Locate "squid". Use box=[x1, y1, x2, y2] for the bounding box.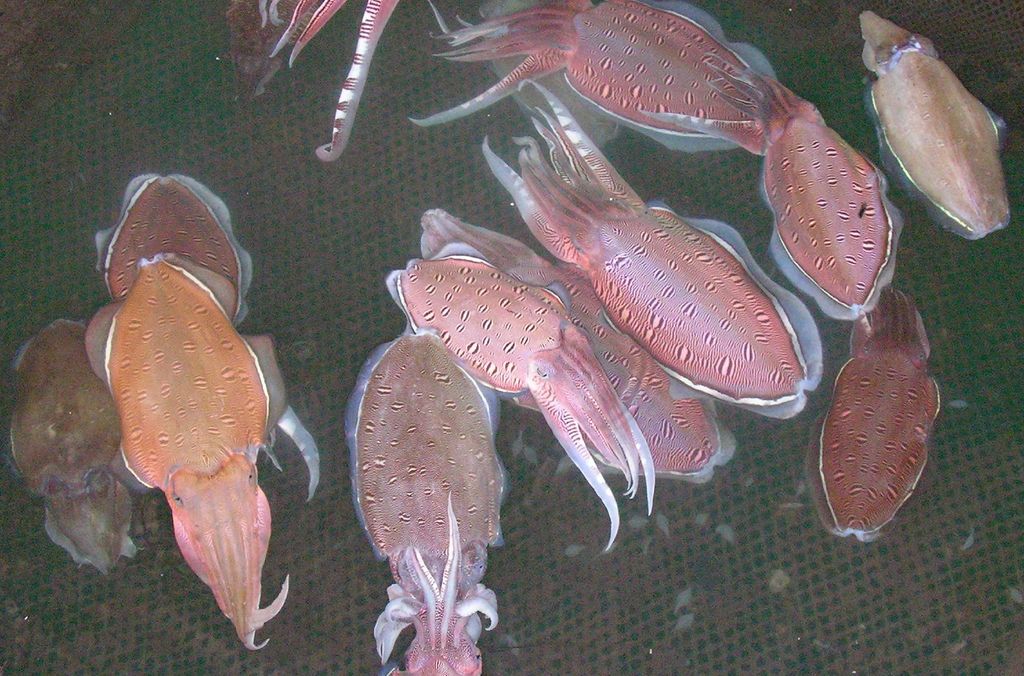
box=[483, 78, 821, 418].
